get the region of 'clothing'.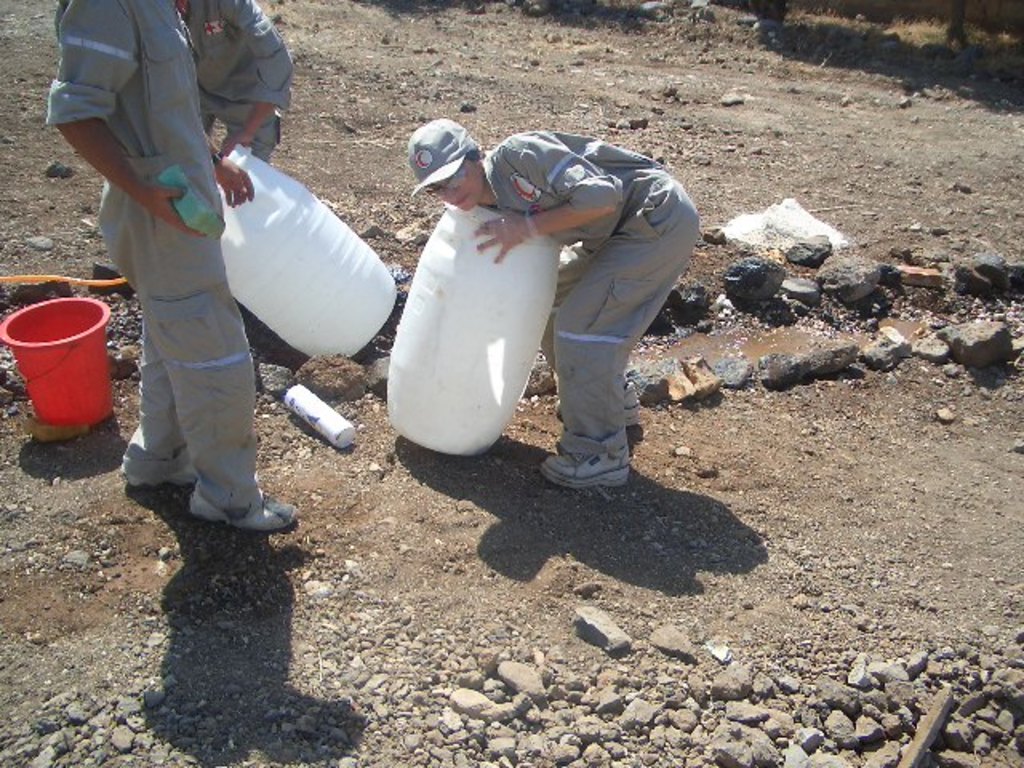
bbox=(176, 0, 298, 160).
